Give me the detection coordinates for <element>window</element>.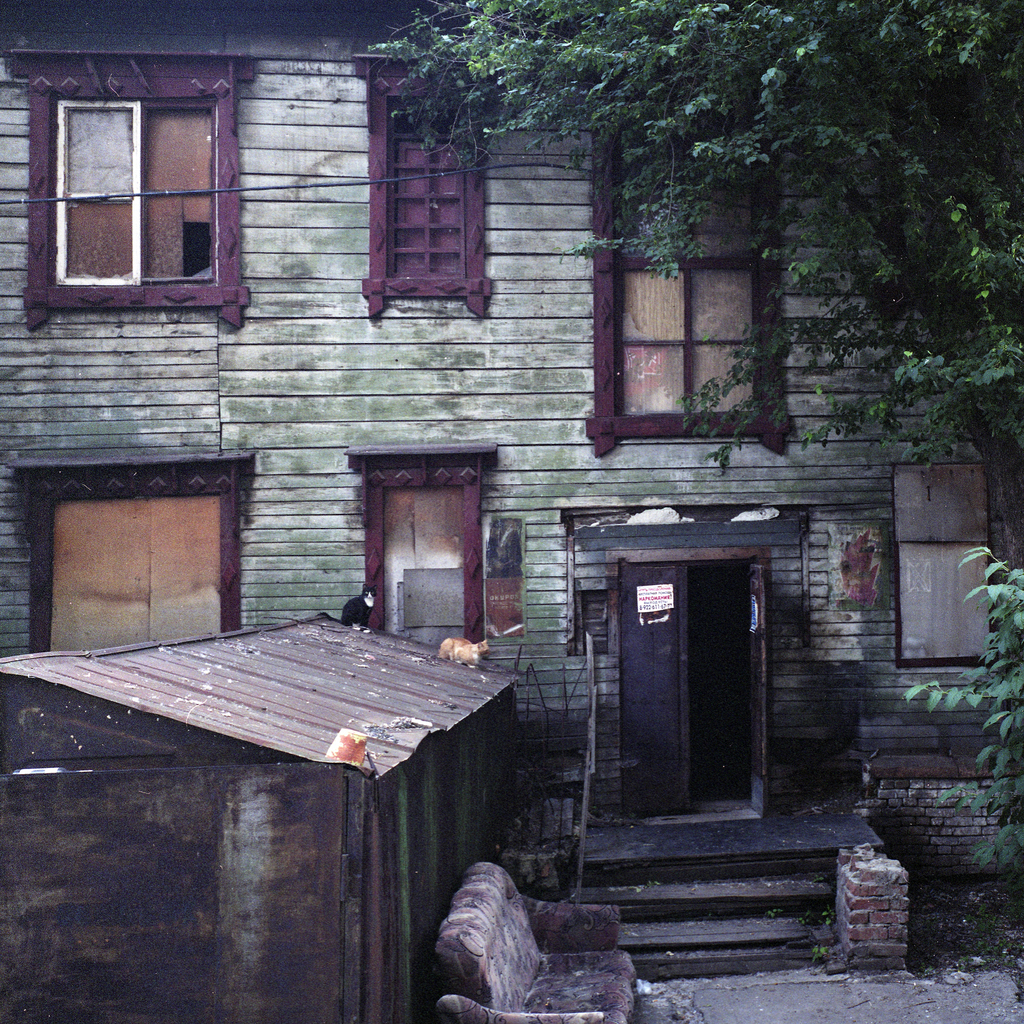
{"left": 599, "top": 118, "right": 802, "bottom": 452}.
